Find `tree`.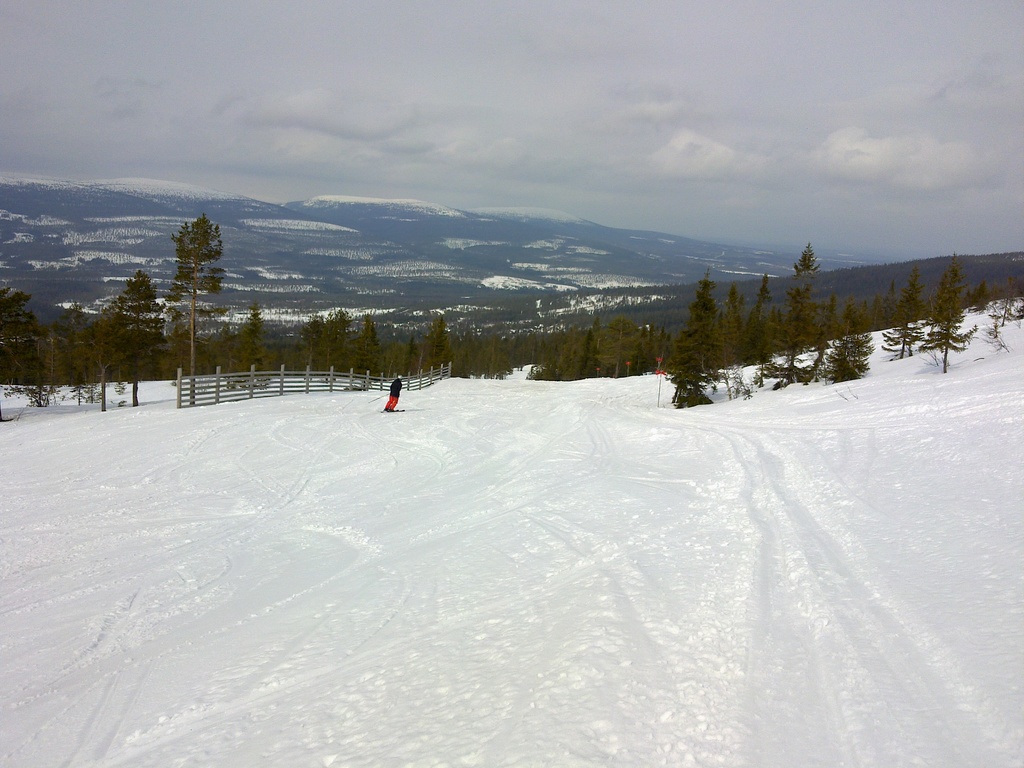
[0,288,106,408].
